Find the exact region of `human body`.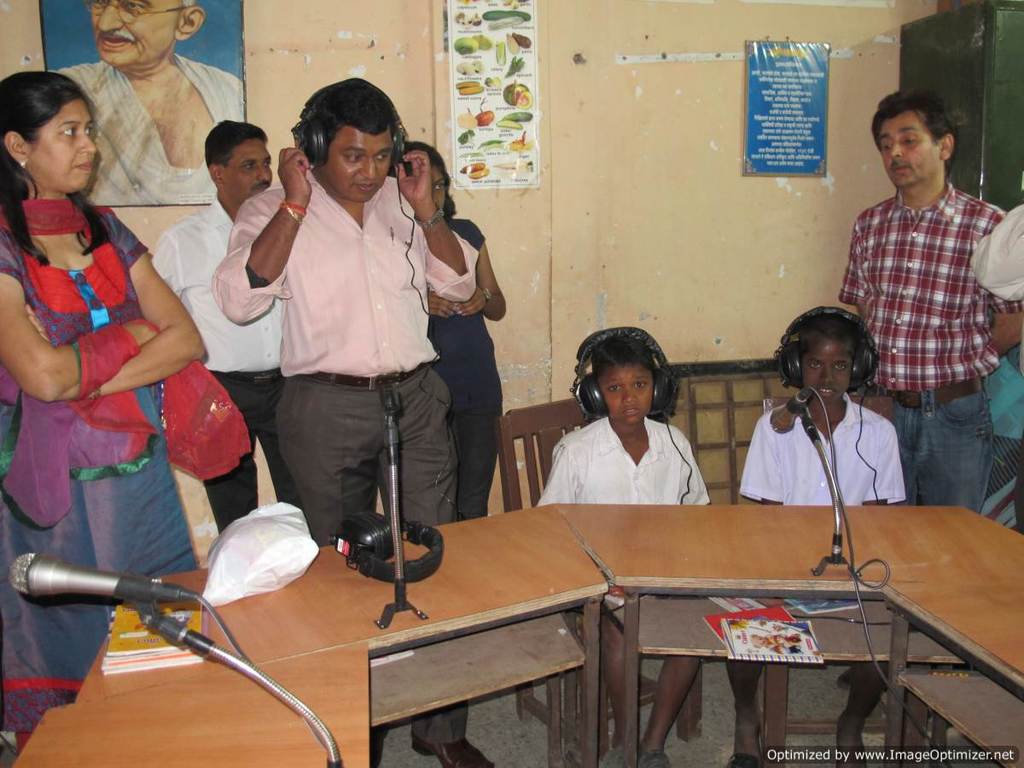
Exact region: crop(0, 193, 207, 756).
